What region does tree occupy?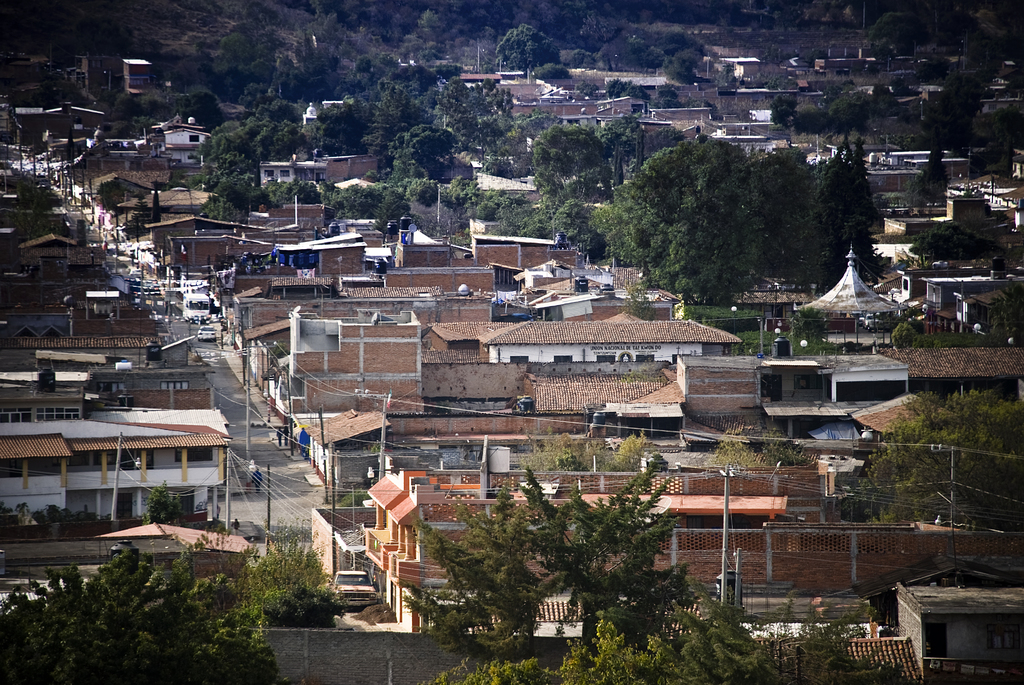
detection(688, 93, 719, 112).
